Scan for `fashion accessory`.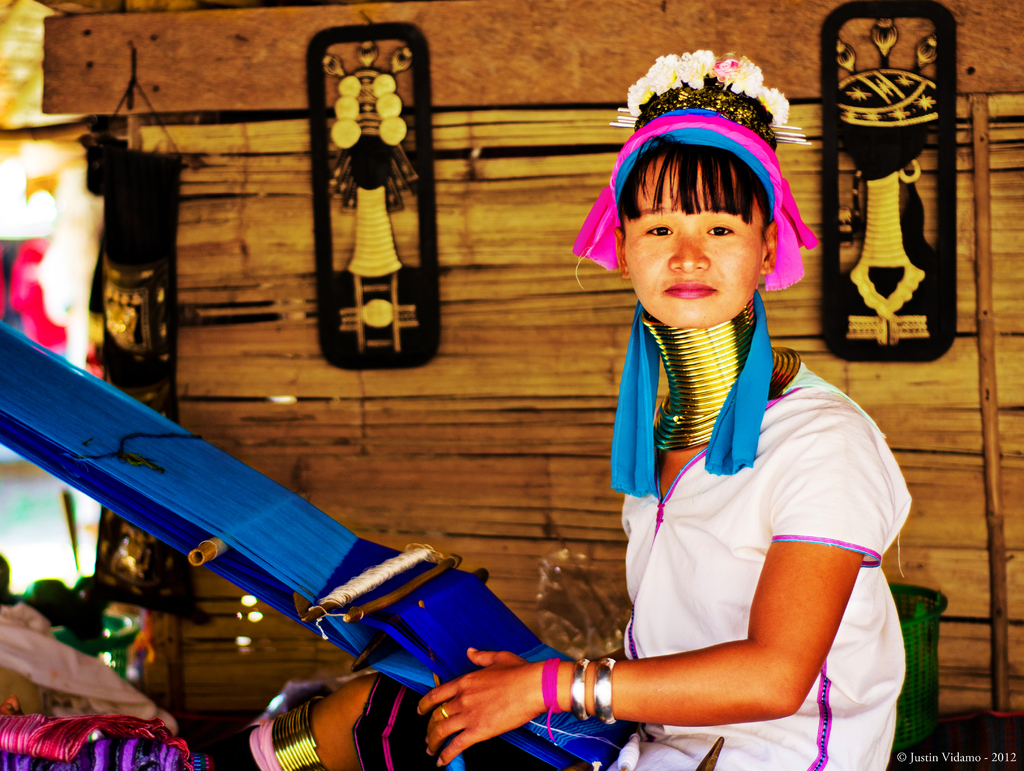
Scan result: {"x1": 570, "y1": 104, "x2": 822, "y2": 294}.
